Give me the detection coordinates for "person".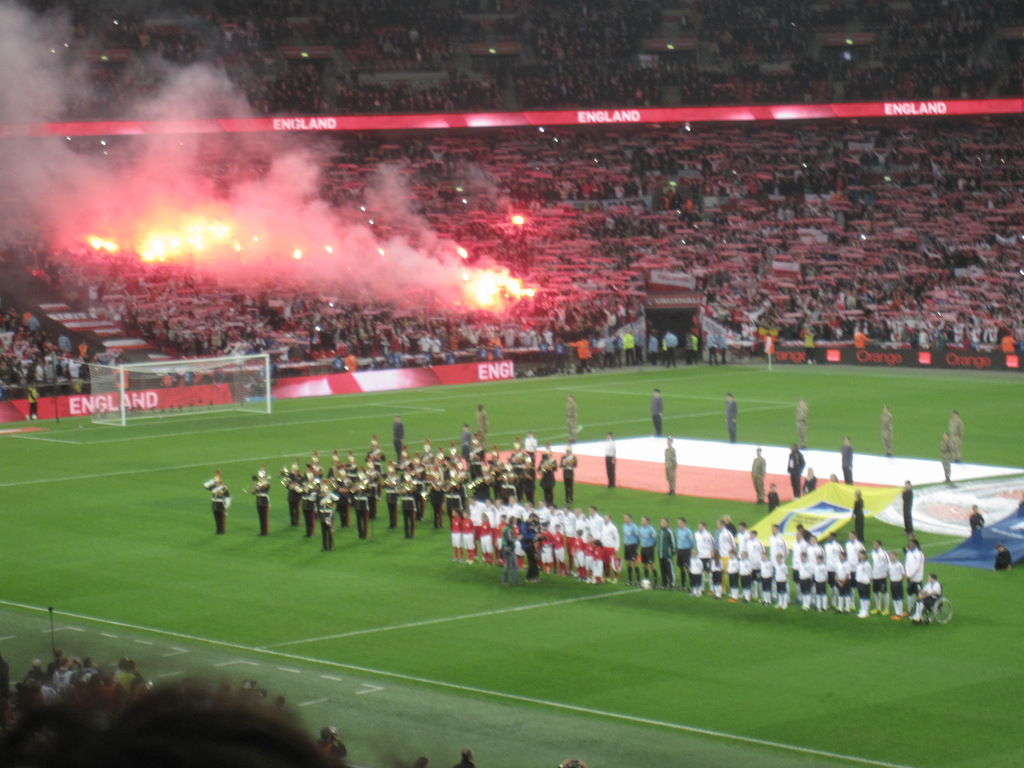
(692,520,717,583).
